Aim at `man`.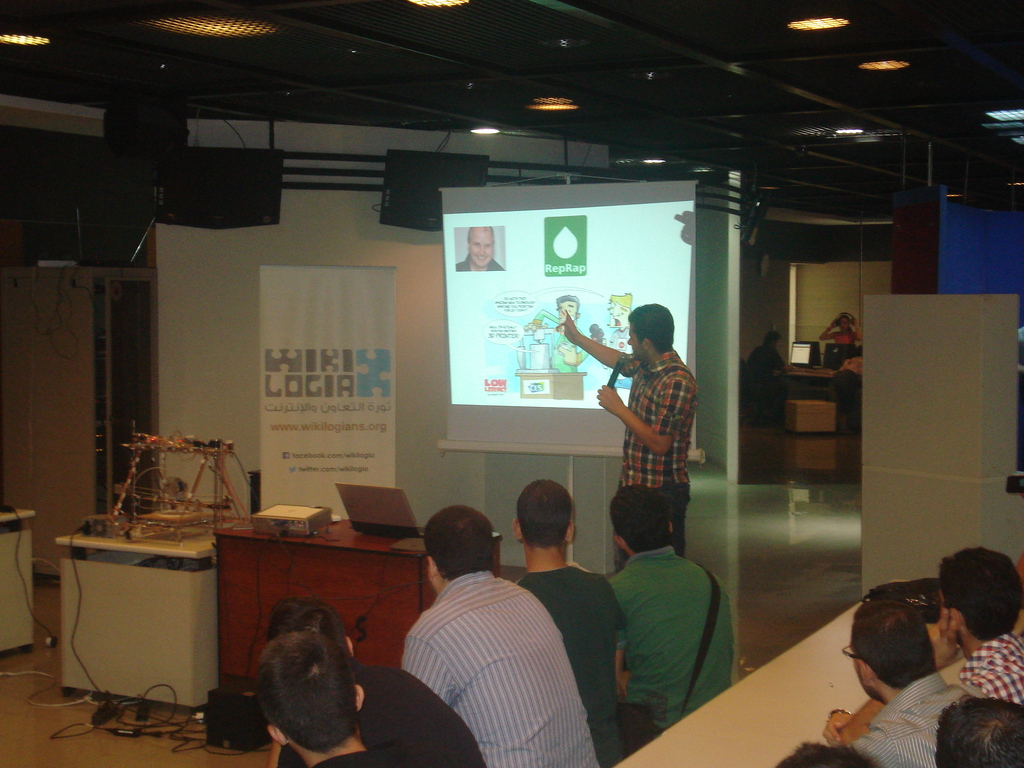
Aimed at [x1=453, y1=227, x2=506, y2=274].
